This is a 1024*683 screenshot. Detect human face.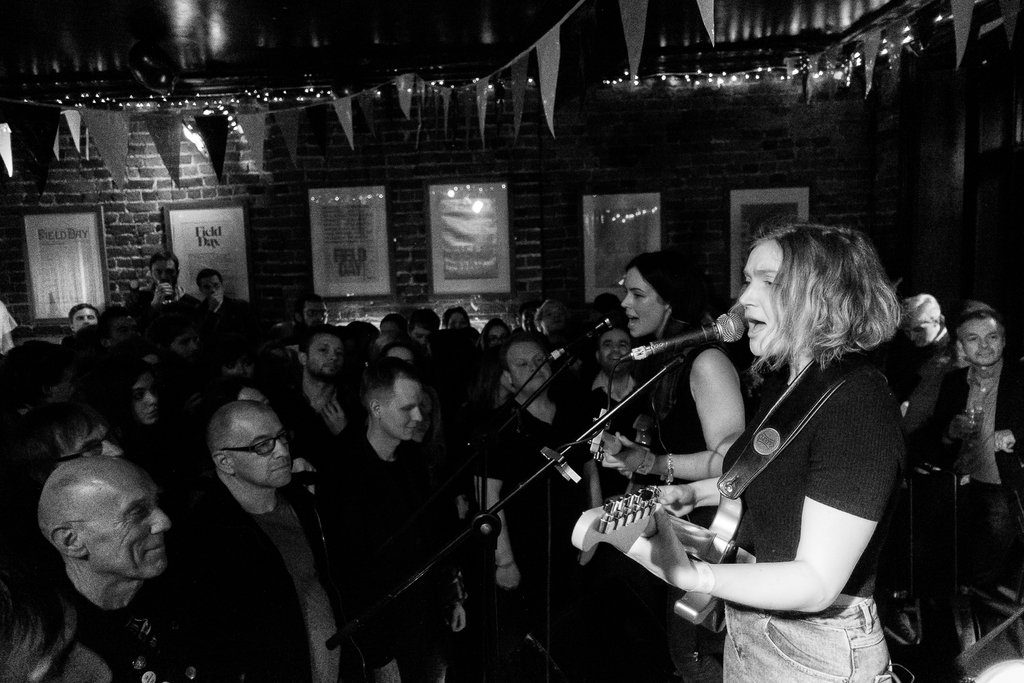
x1=599 y1=329 x2=634 y2=369.
